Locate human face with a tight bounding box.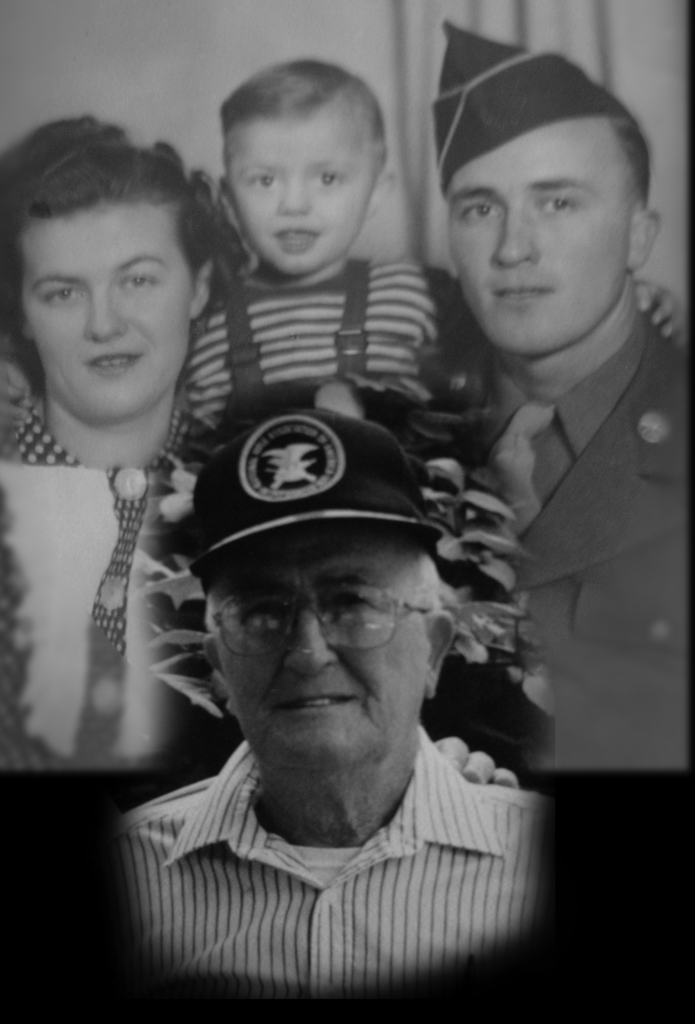
{"x1": 451, "y1": 128, "x2": 626, "y2": 352}.
